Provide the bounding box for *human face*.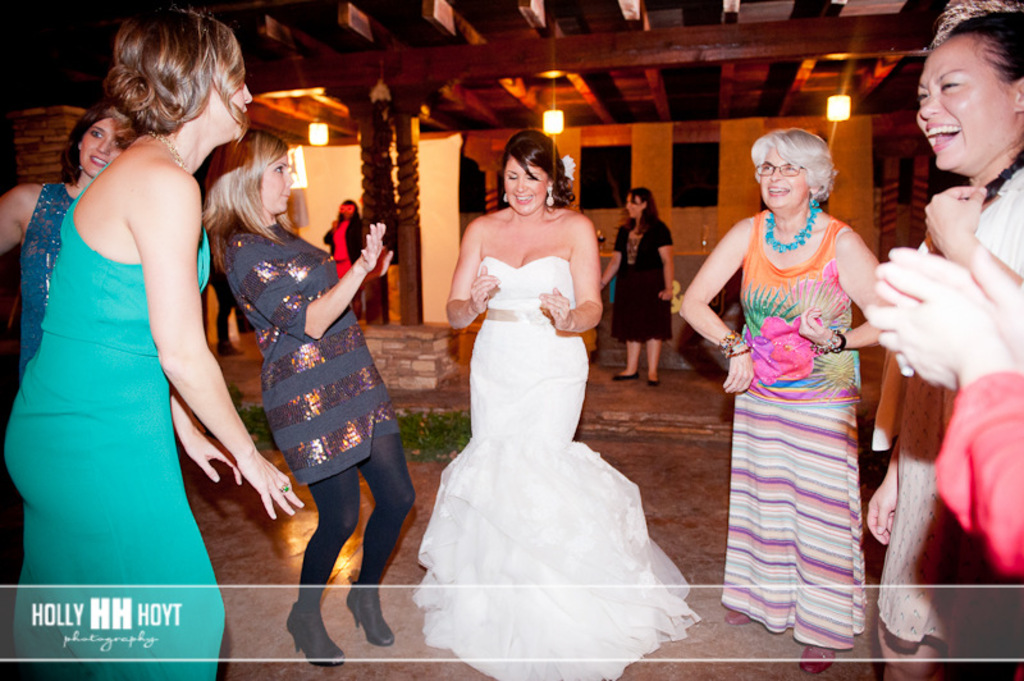
locate(82, 118, 134, 175).
